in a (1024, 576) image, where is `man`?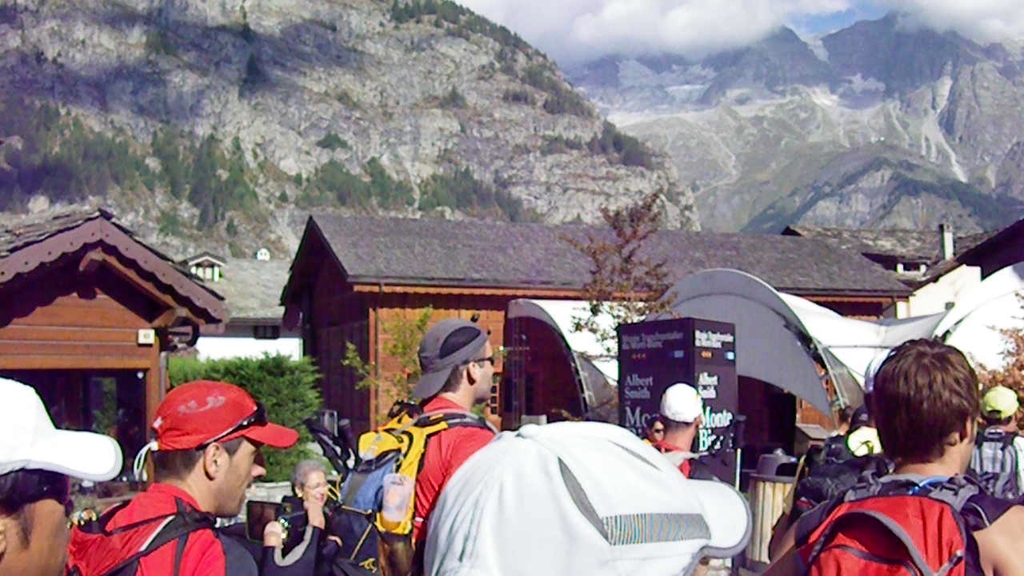
x1=82 y1=389 x2=304 y2=575.
